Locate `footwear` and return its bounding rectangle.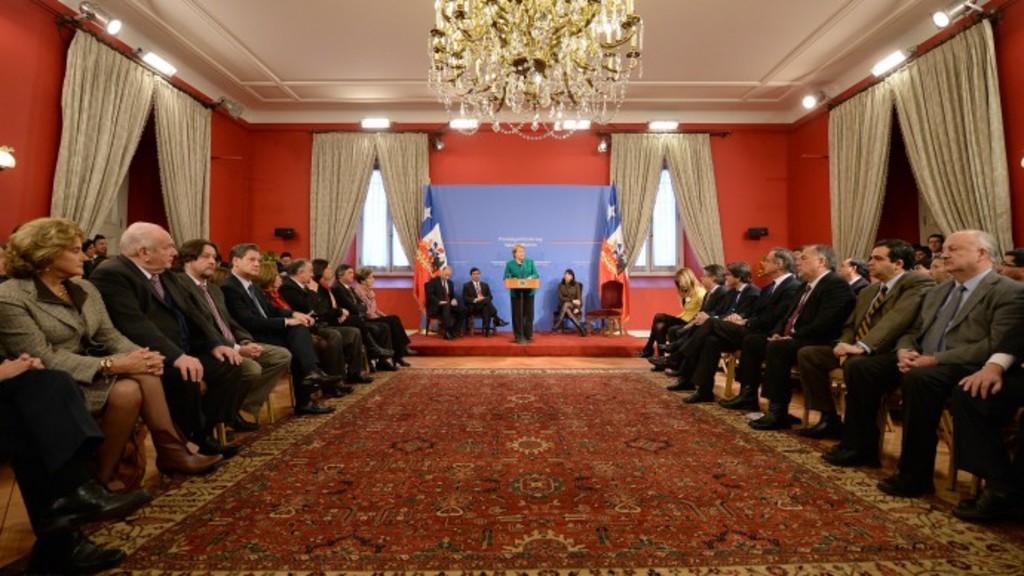
[555,318,564,328].
